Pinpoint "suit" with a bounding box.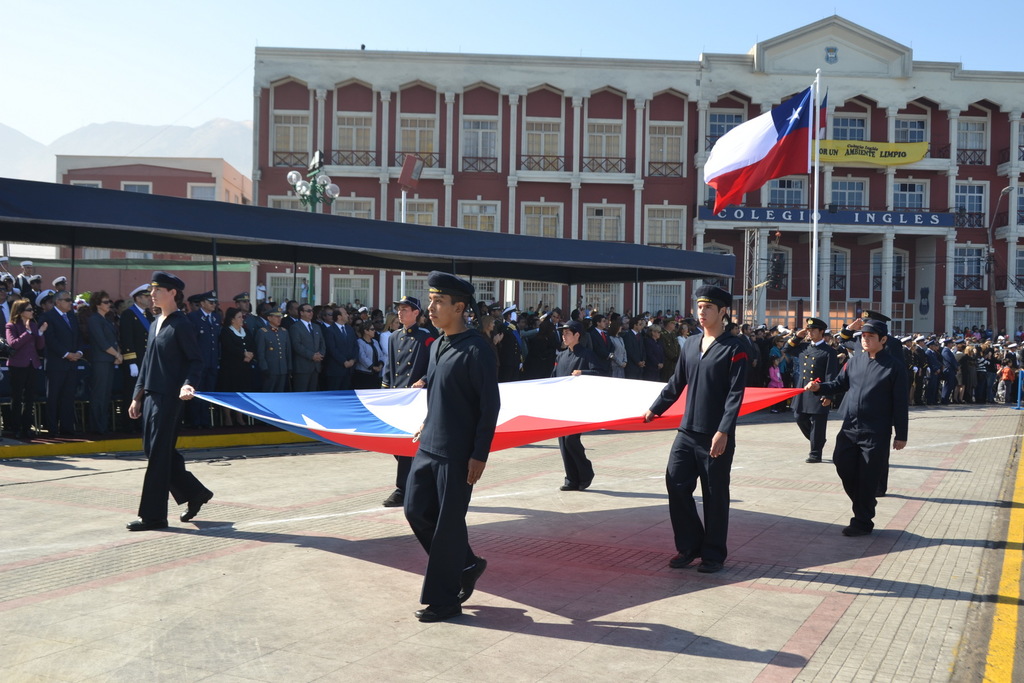
l=744, t=333, r=760, b=387.
